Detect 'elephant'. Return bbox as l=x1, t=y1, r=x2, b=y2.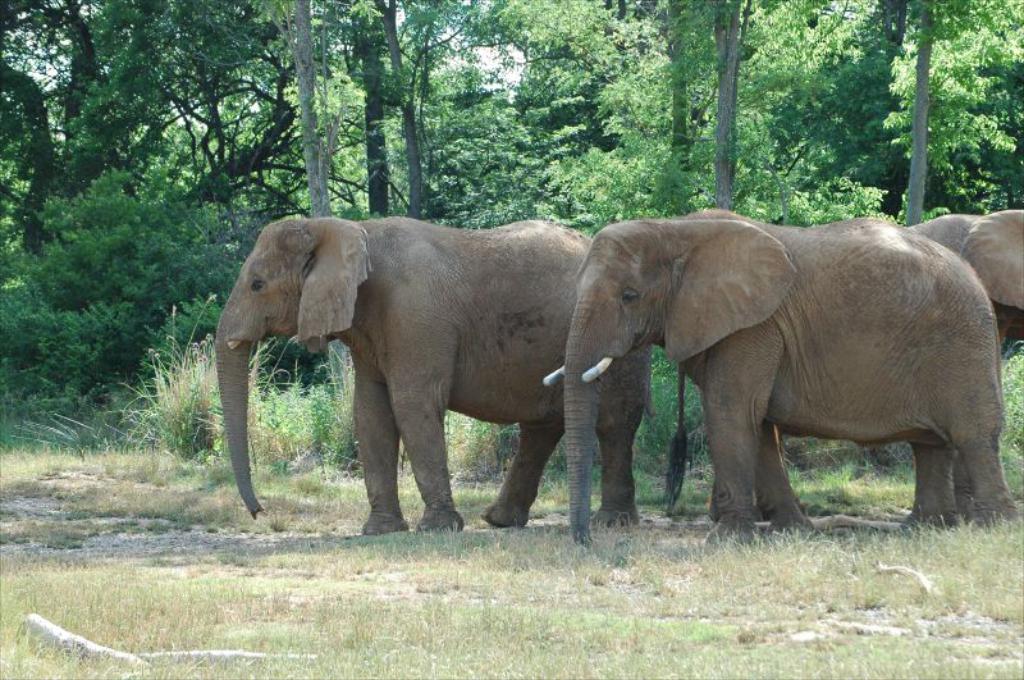
l=207, t=209, r=646, b=542.
